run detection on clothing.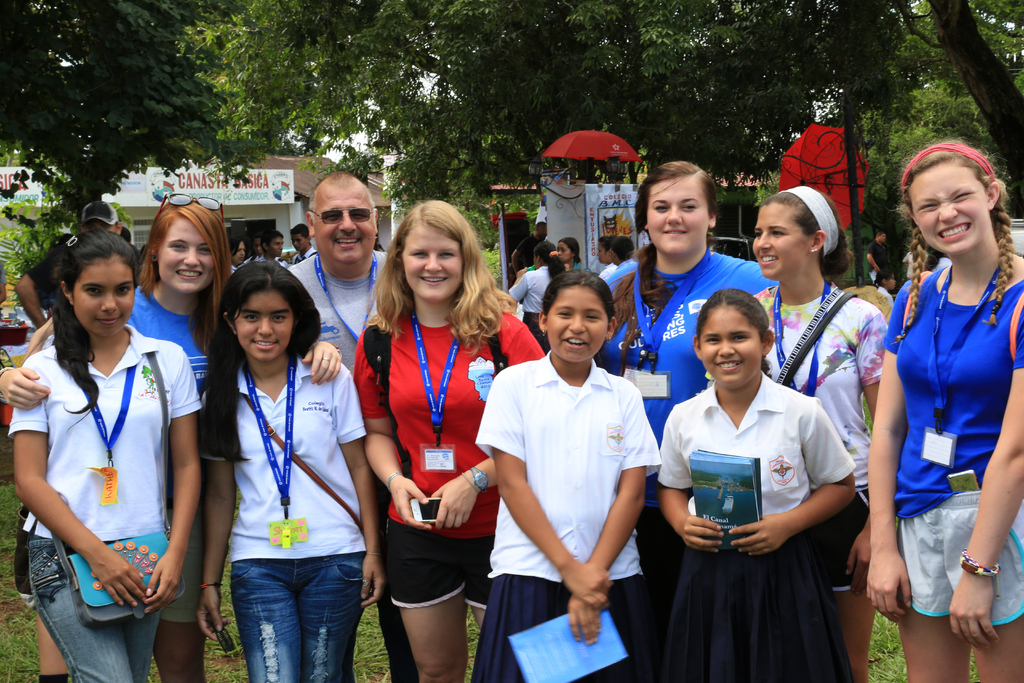
Result: (x1=352, y1=304, x2=547, y2=609).
